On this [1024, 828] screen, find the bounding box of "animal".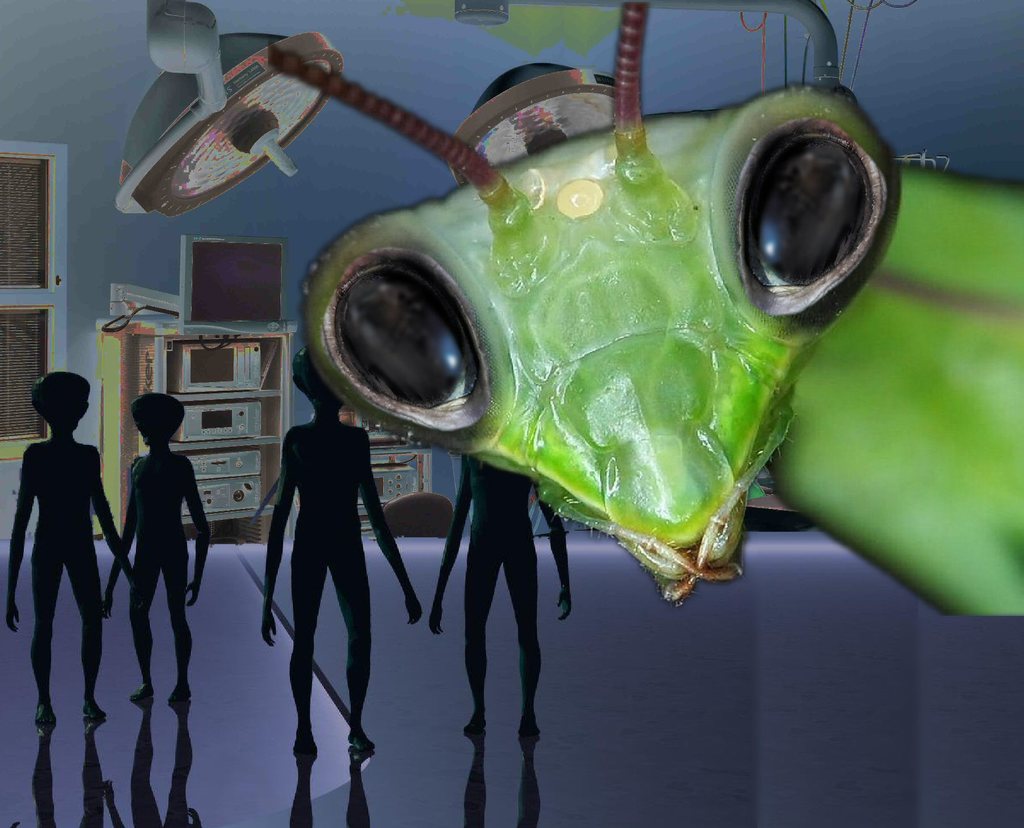
Bounding box: Rect(300, 3, 1023, 628).
